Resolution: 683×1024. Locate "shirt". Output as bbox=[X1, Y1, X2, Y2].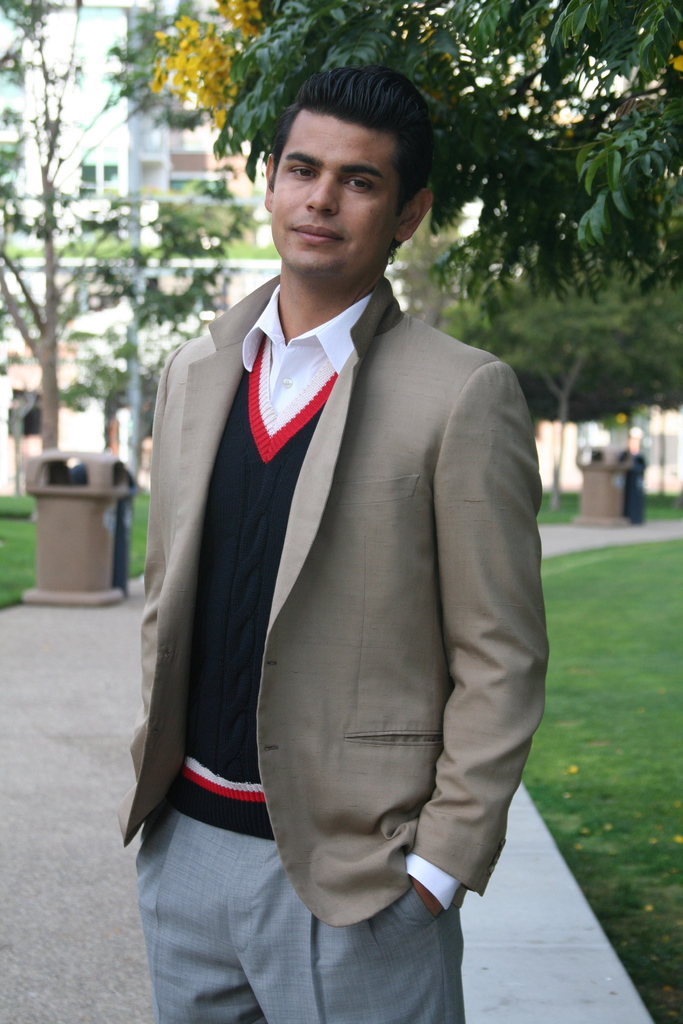
bbox=[241, 283, 459, 906].
